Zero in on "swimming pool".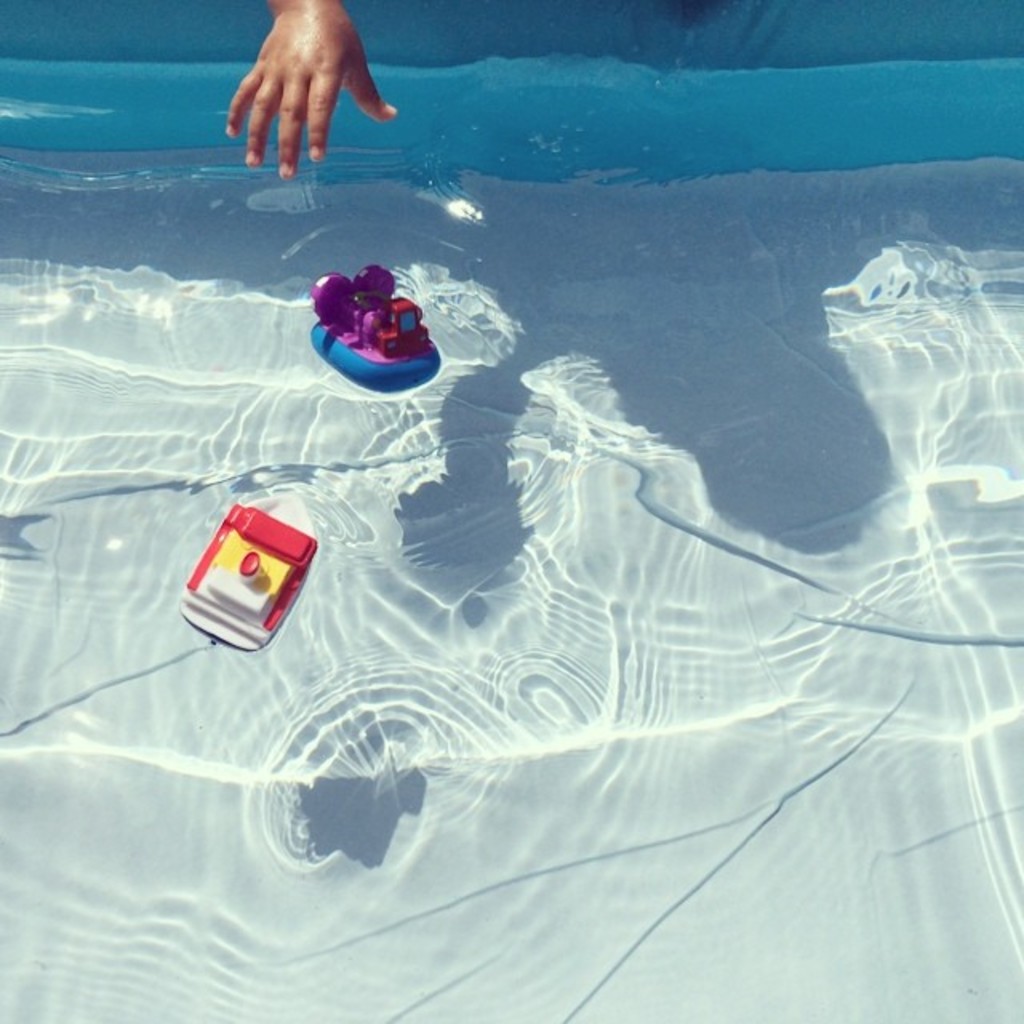
Zeroed in: select_region(0, 0, 1022, 1022).
